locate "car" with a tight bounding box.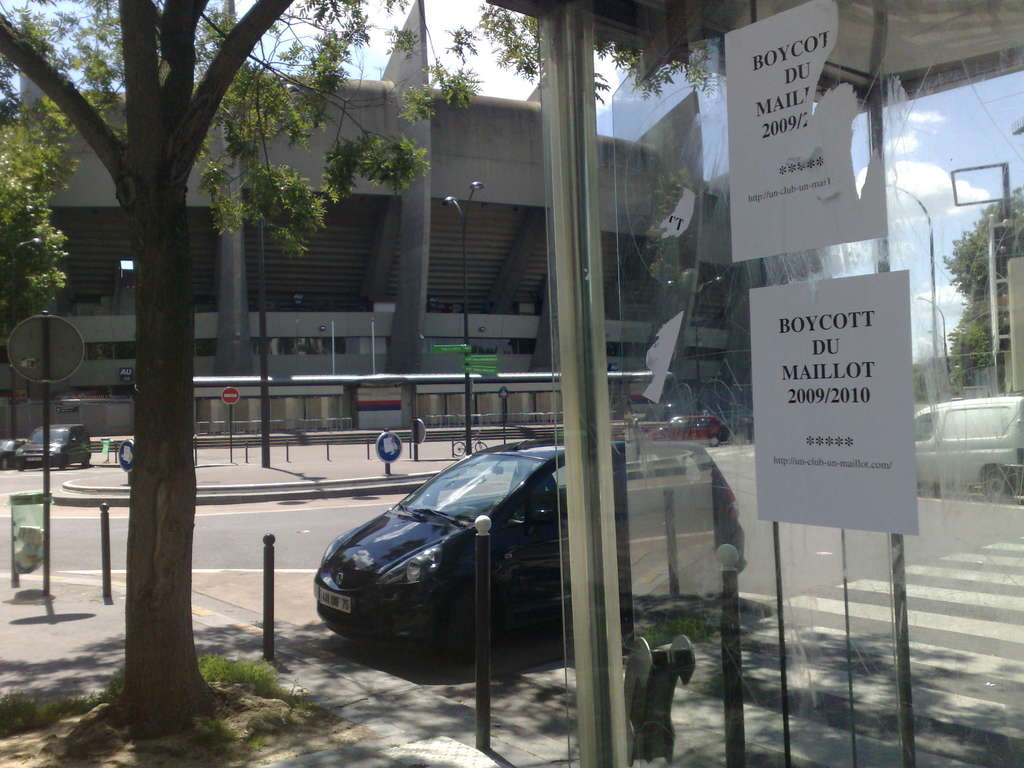
653,414,732,455.
